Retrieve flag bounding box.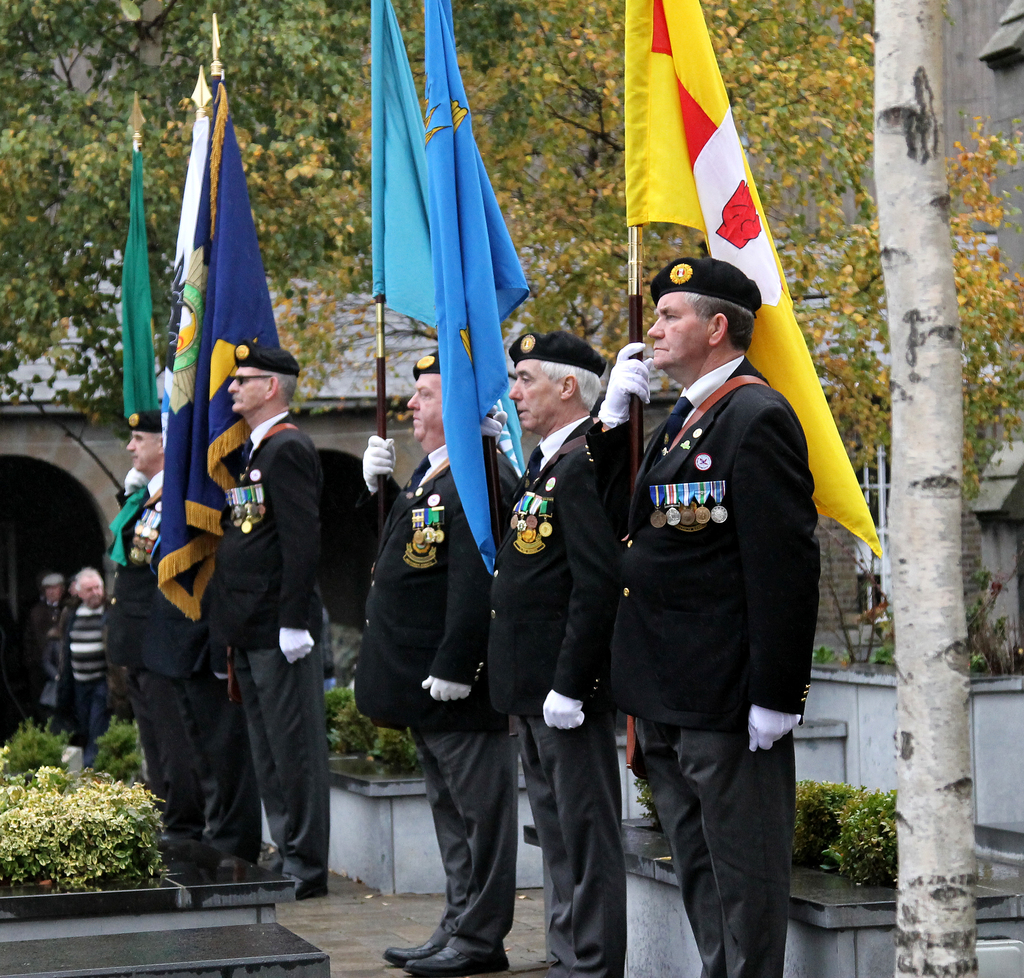
Bounding box: (159, 111, 212, 508).
